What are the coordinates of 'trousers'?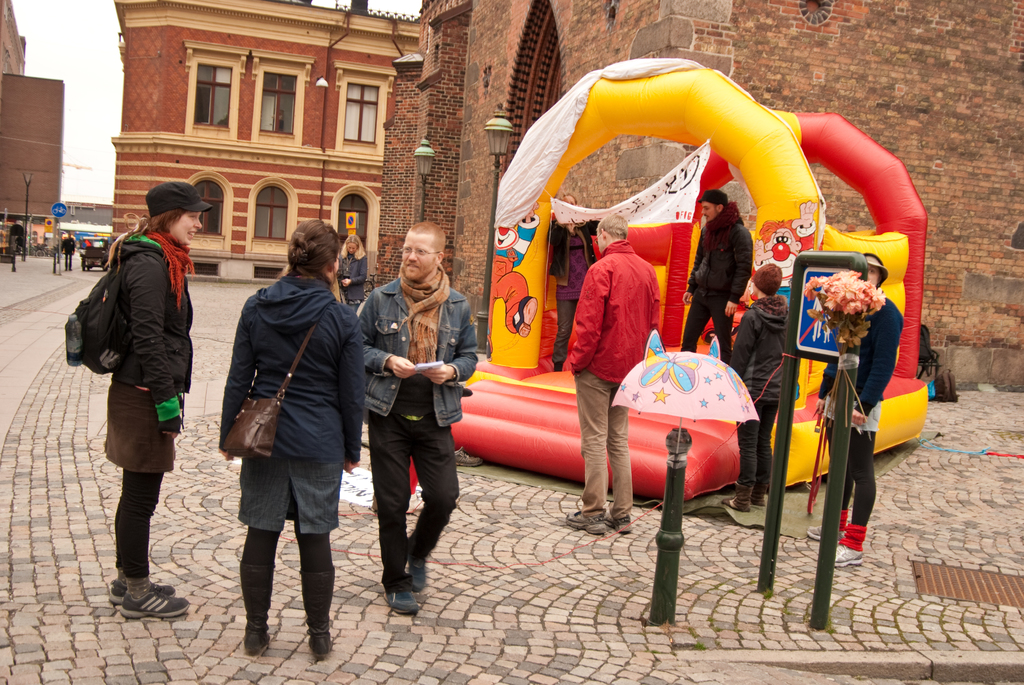
{"left": 362, "top": 417, "right": 453, "bottom": 593}.
